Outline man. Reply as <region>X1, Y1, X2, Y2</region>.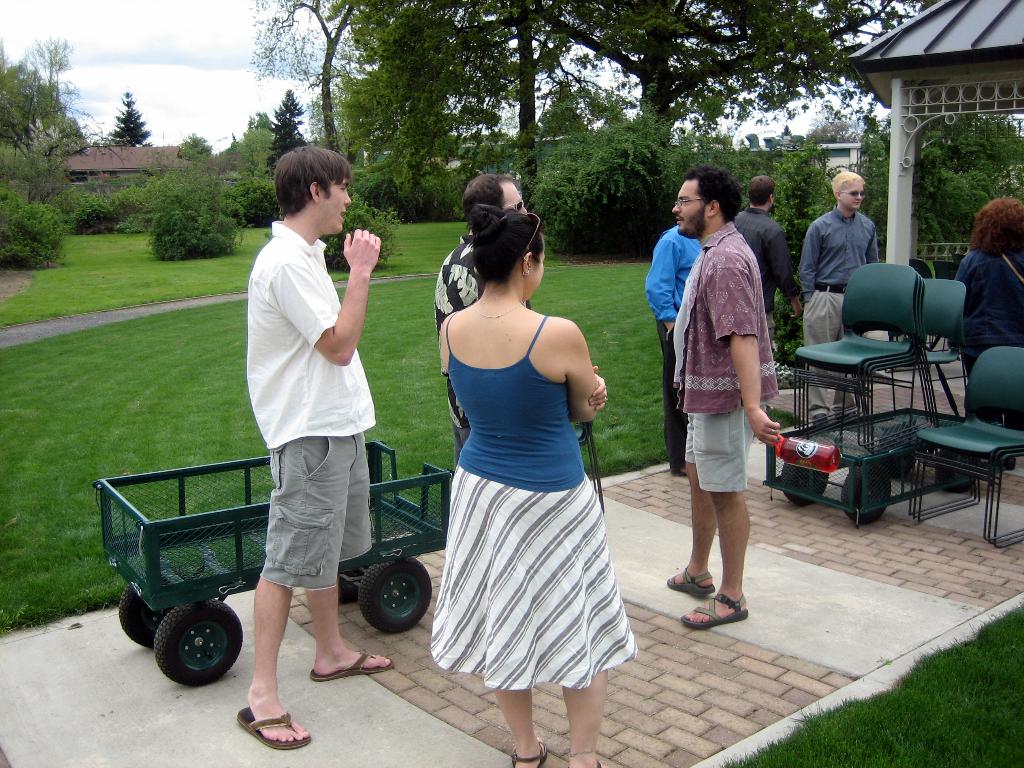
<region>433, 175, 527, 467</region>.
